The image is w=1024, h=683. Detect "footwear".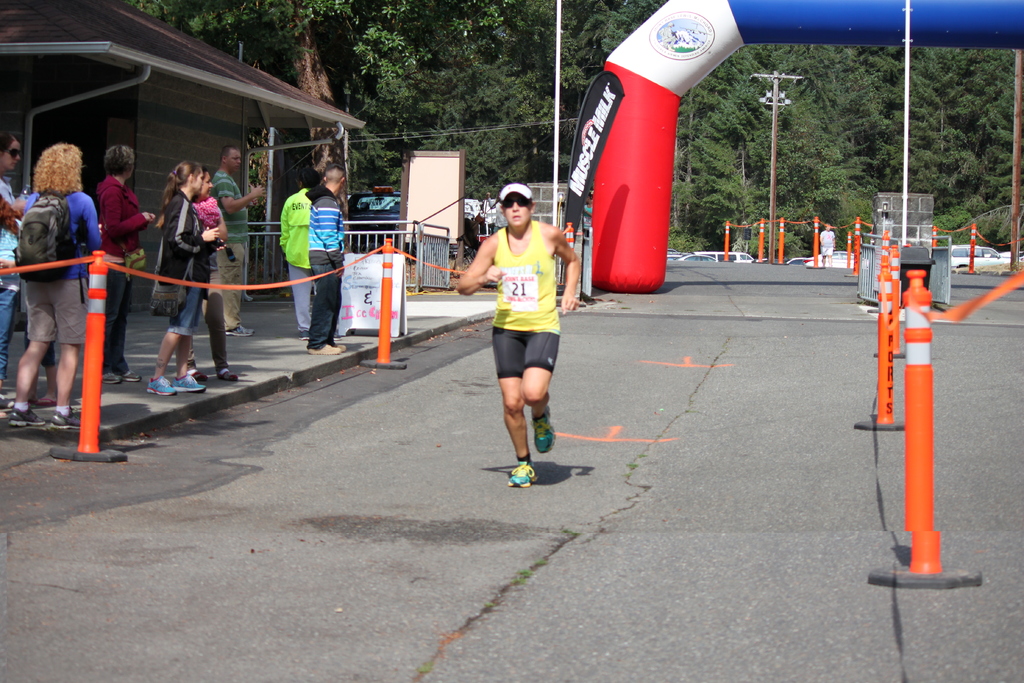
Detection: x1=190, y1=368, x2=209, y2=381.
